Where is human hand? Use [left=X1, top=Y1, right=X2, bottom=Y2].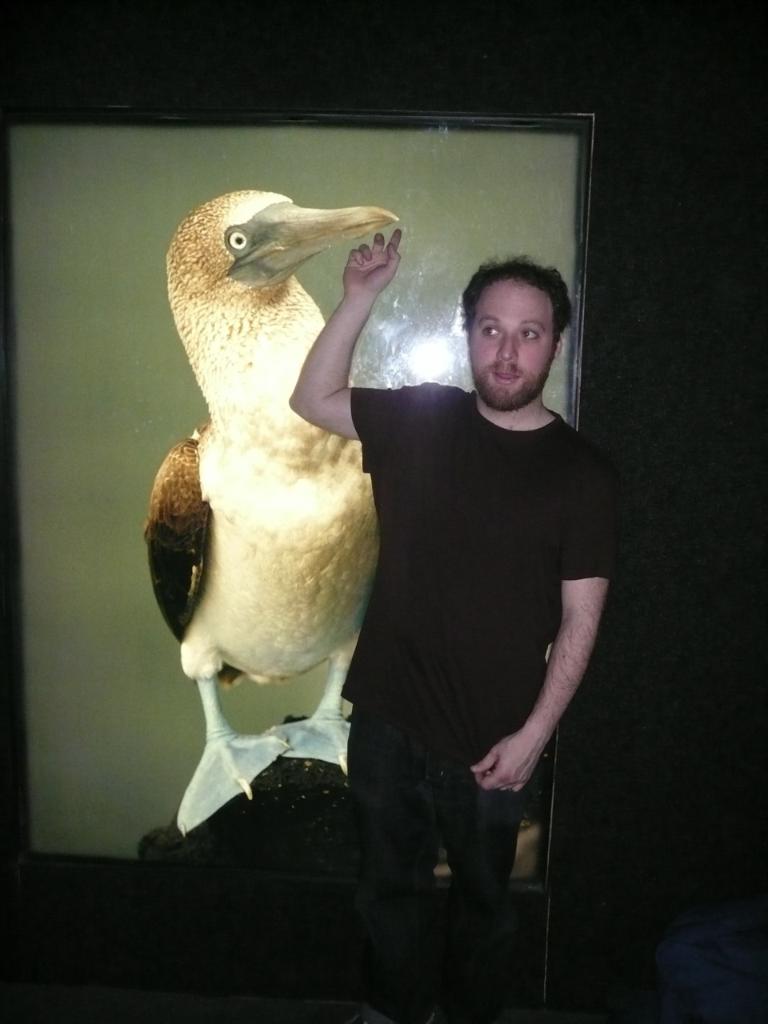
[left=479, top=716, right=554, bottom=806].
